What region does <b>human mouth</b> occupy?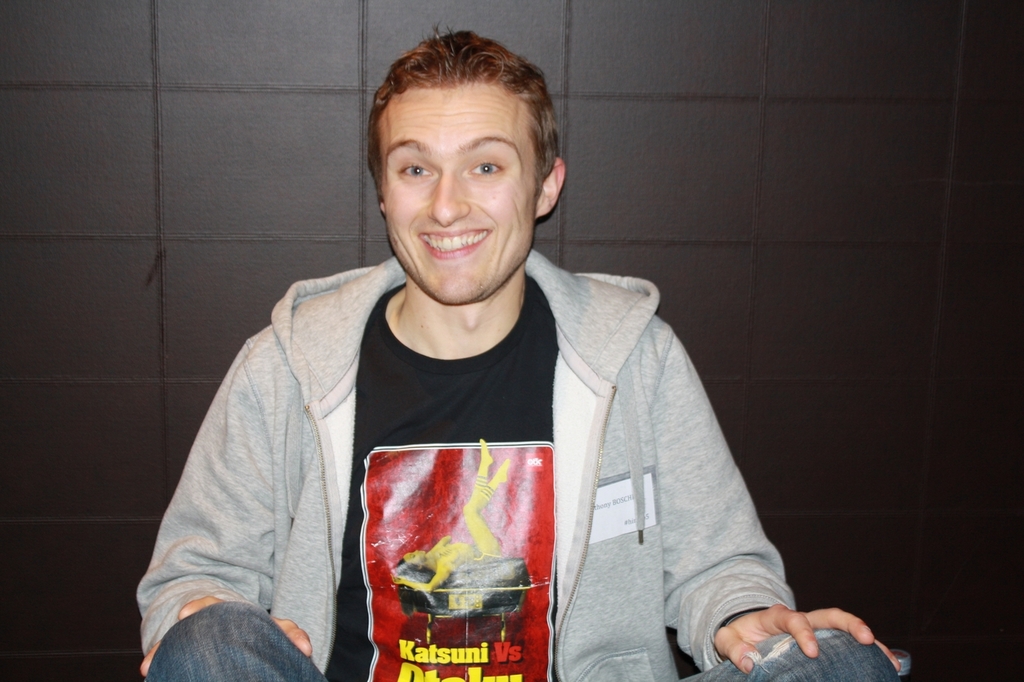
417:228:488:259.
